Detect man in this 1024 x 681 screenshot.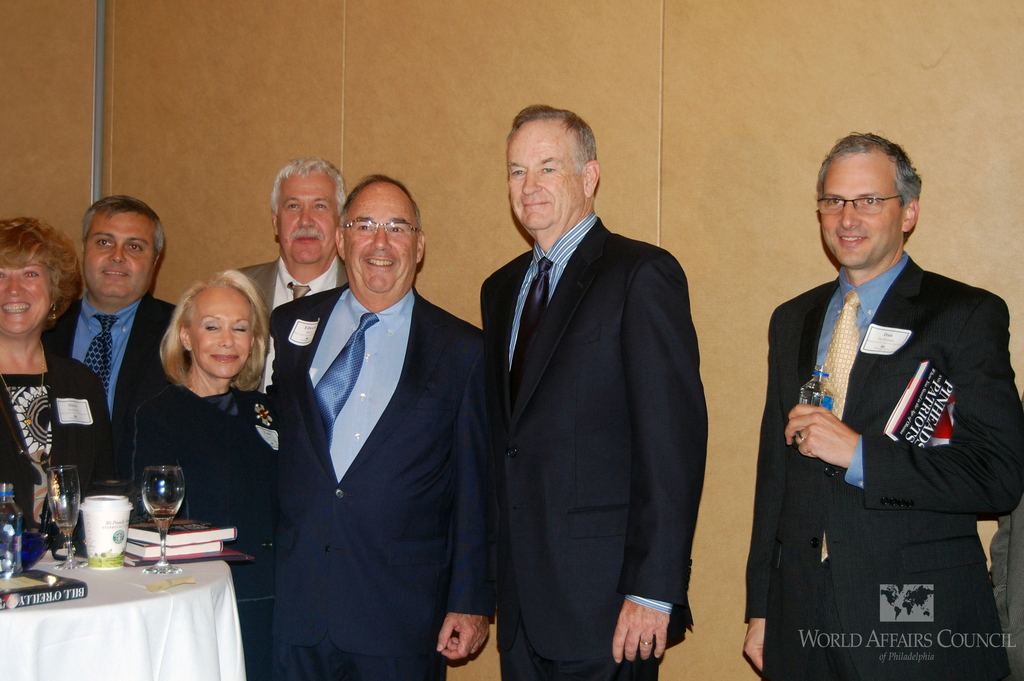
Detection: <bbox>758, 121, 1016, 670</bbox>.
